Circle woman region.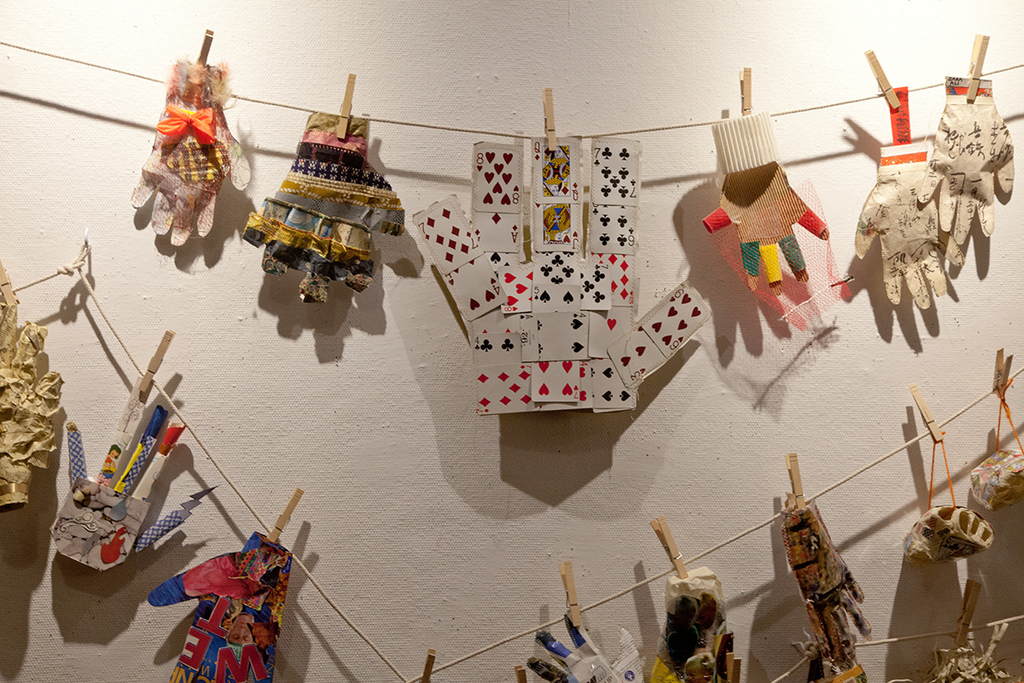
Region: {"left": 541, "top": 179, "right": 570, "bottom": 197}.
